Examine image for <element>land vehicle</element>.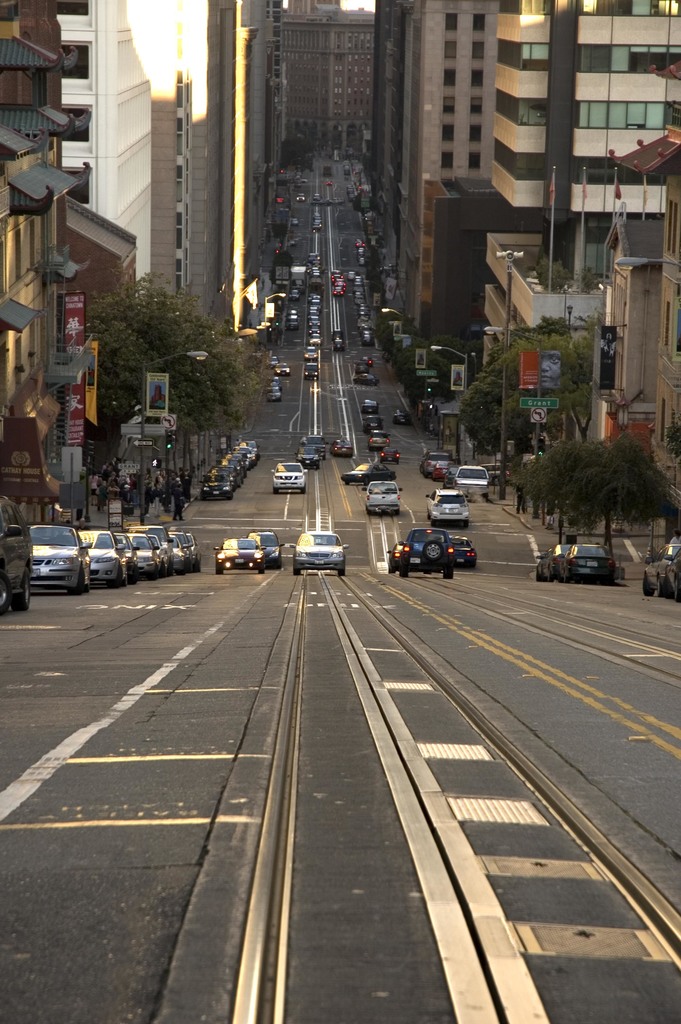
Examination result: <bbox>354, 358, 382, 390</bbox>.
